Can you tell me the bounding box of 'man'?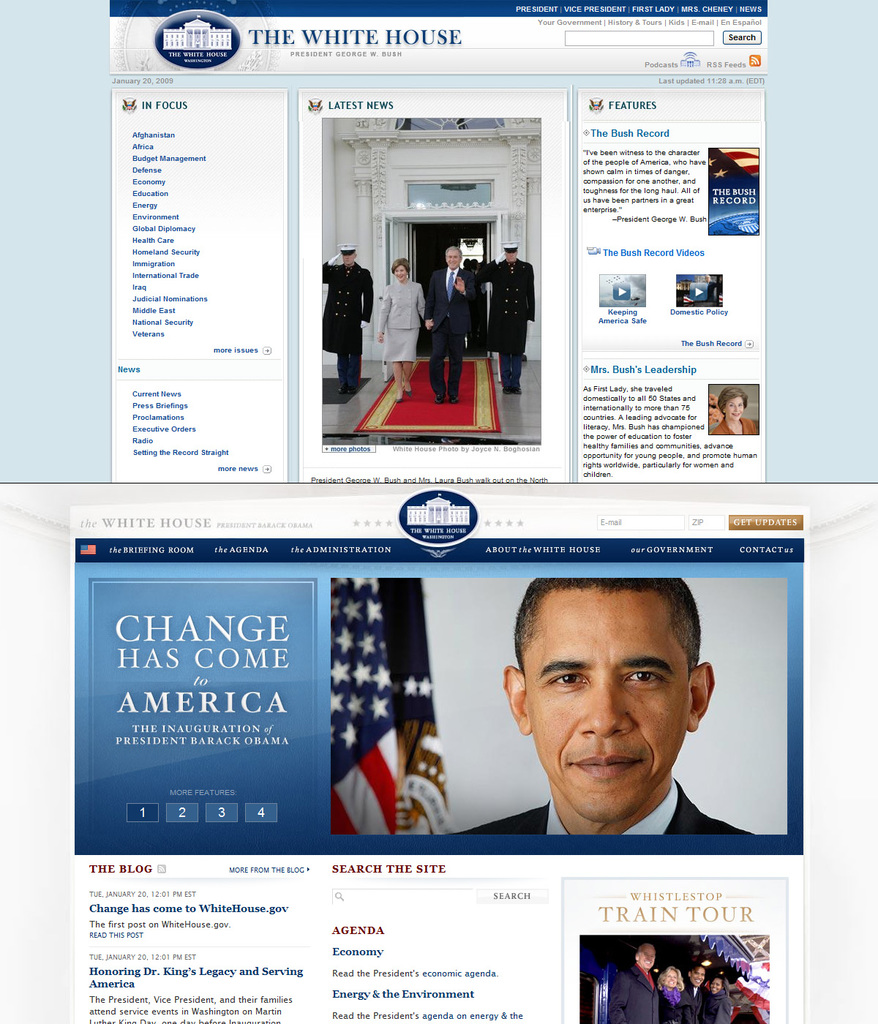
<box>429,244,475,402</box>.
